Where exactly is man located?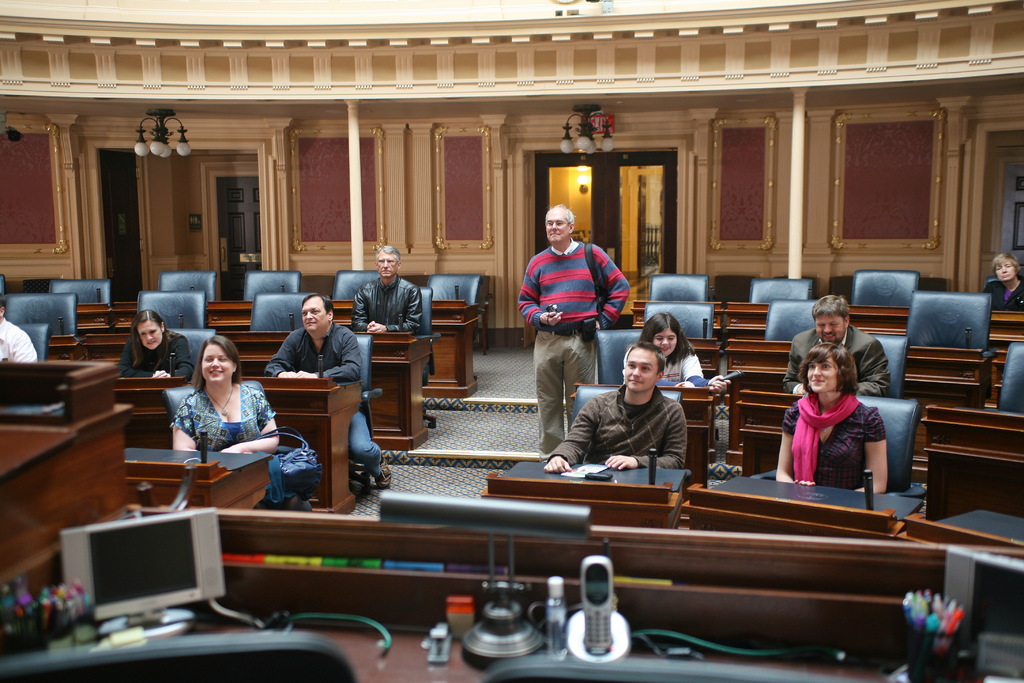
Its bounding box is Rect(351, 247, 420, 331).
